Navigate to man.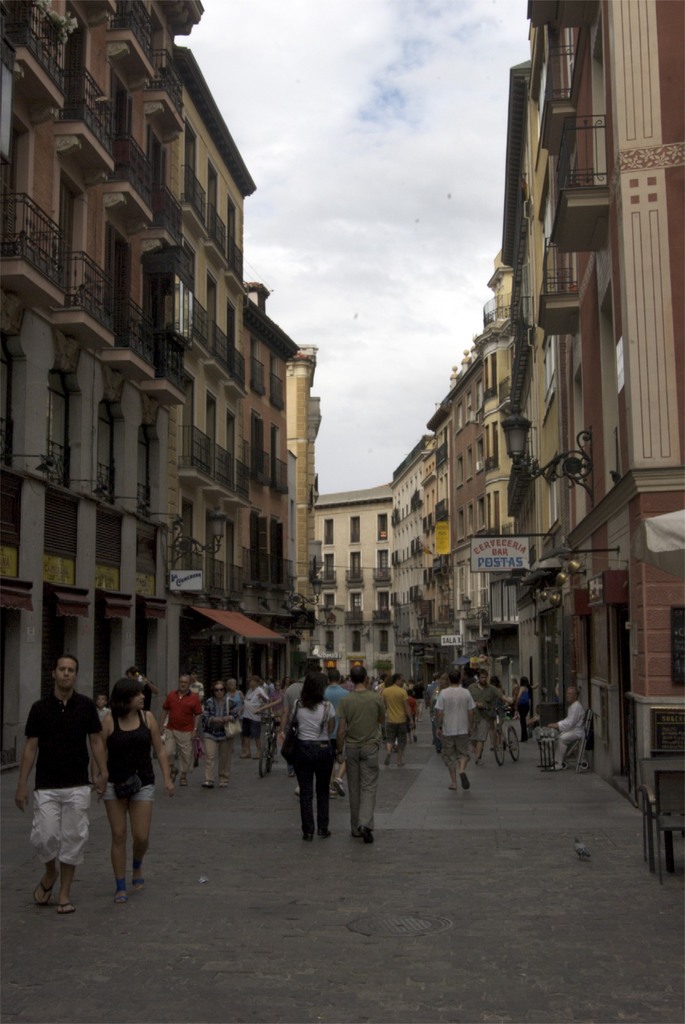
Navigation target: (434,671,475,794).
